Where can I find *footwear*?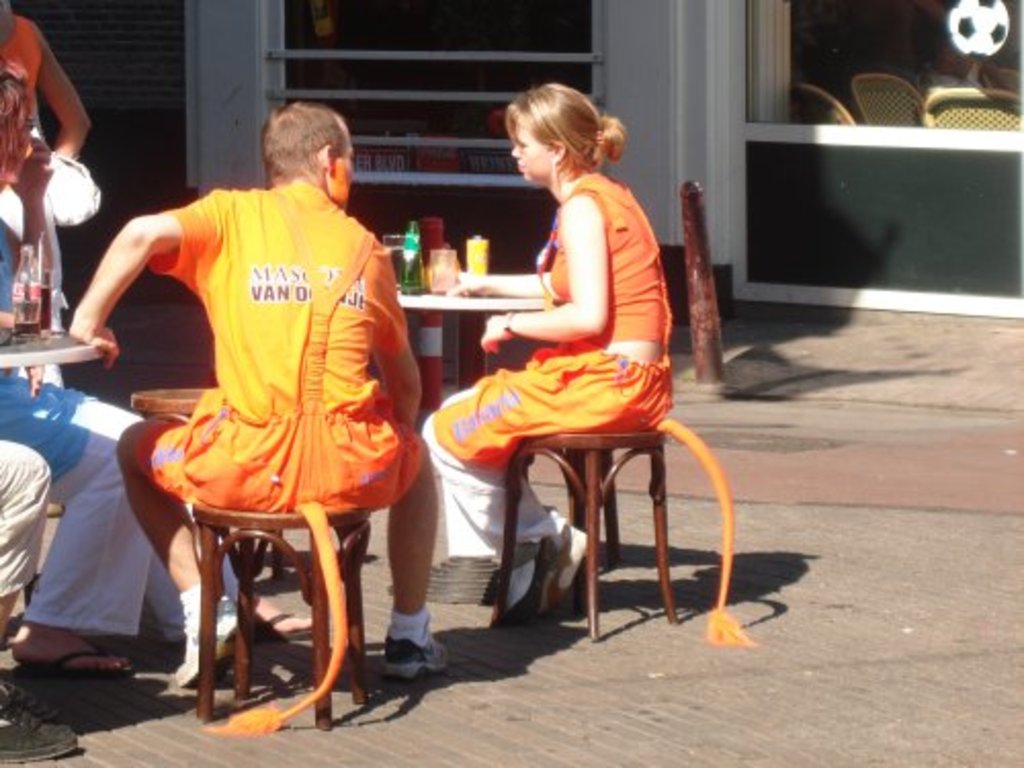
You can find it at <region>160, 633, 242, 690</region>.
